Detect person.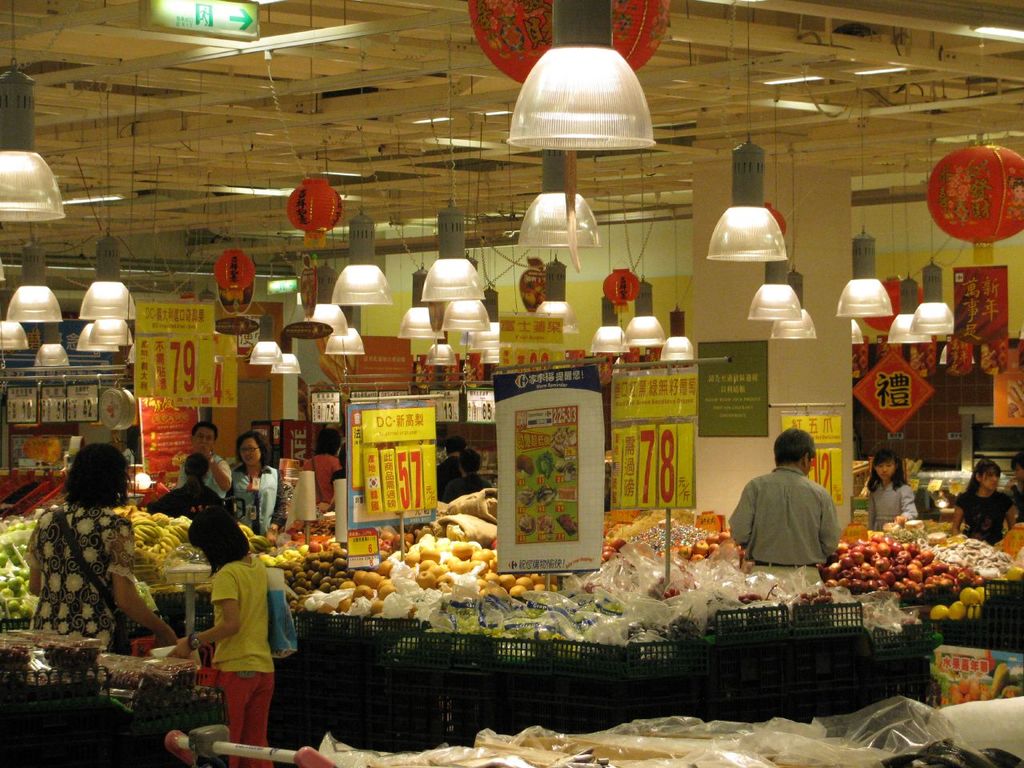
Detected at left=153, top=446, right=234, bottom=522.
